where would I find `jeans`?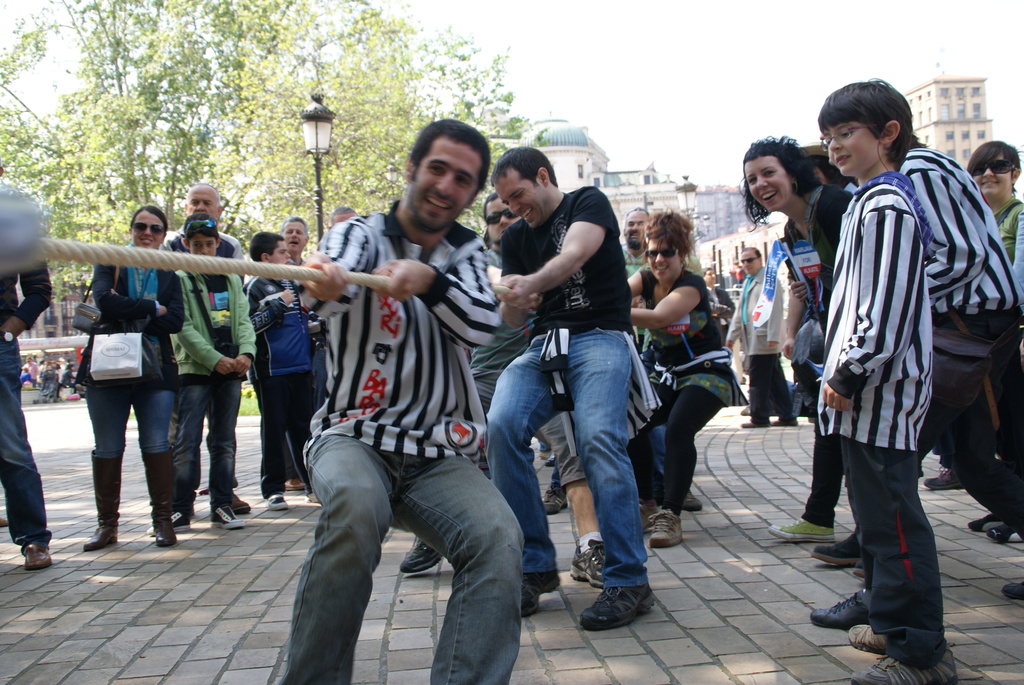
At 86, 388, 175, 455.
